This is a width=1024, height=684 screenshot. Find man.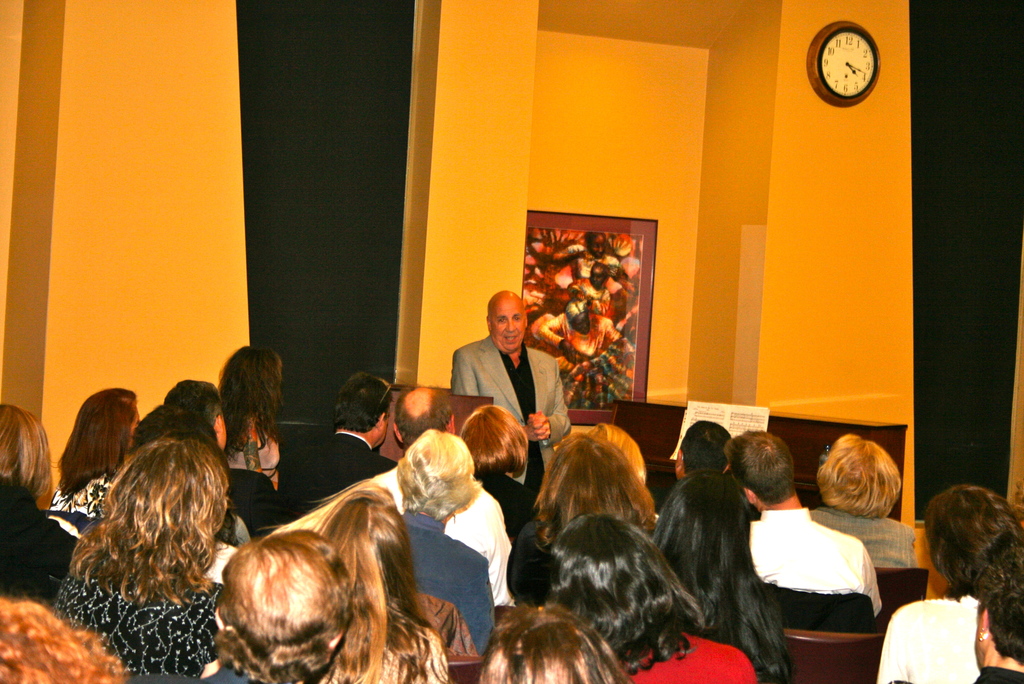
Bounding box: bbox=(722, 427, 890, 626).
